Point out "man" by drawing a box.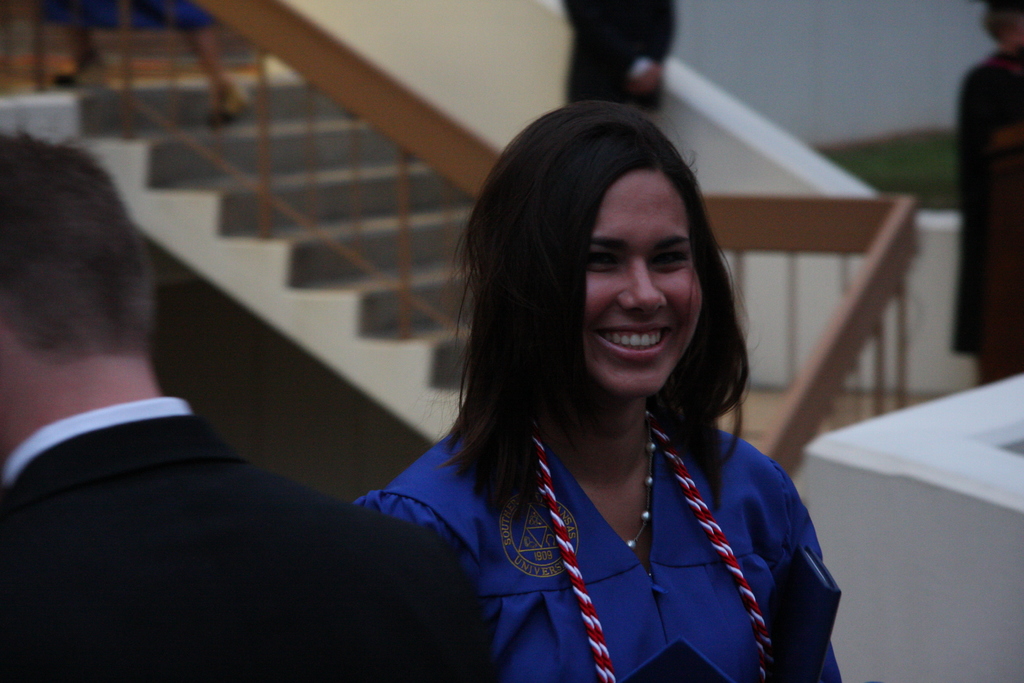
left=560, top=0, right=680, bottom=120.
